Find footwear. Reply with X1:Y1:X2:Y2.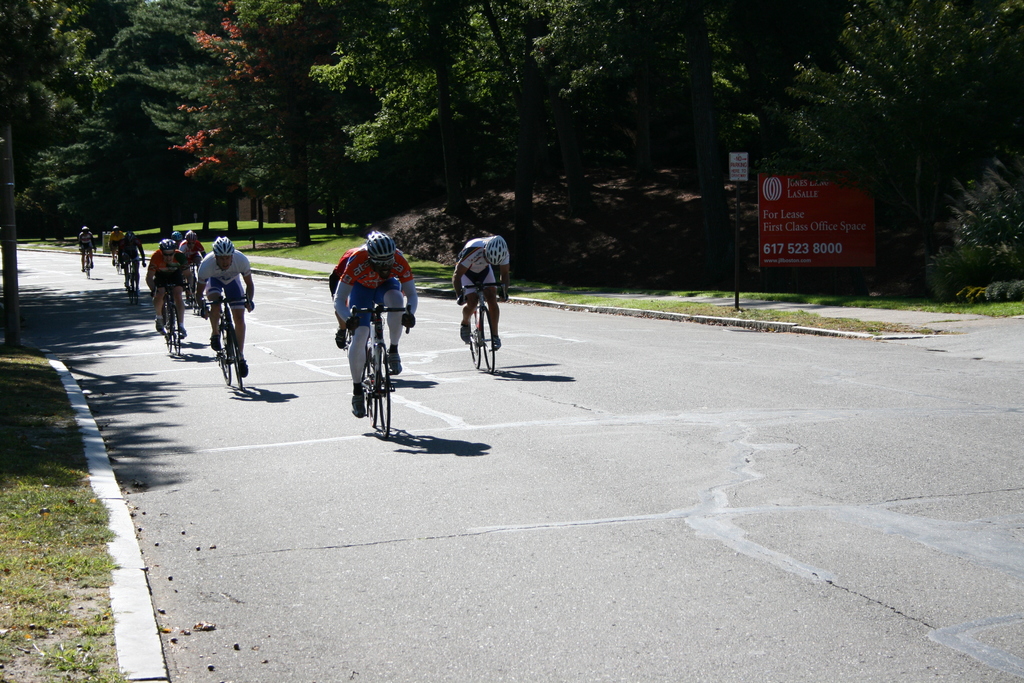
175:325:186:337.
